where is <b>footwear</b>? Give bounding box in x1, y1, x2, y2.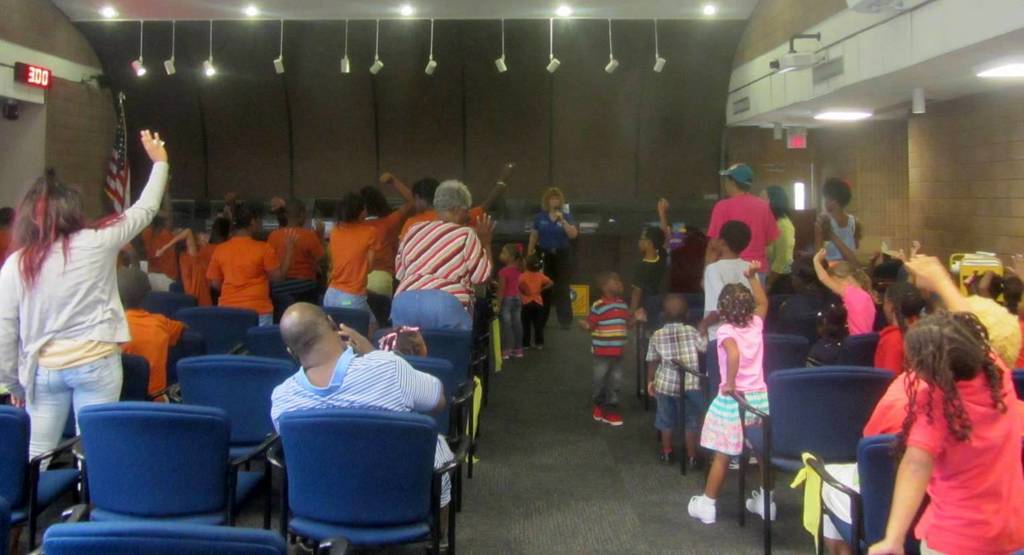
600, 406, 626, 426.
